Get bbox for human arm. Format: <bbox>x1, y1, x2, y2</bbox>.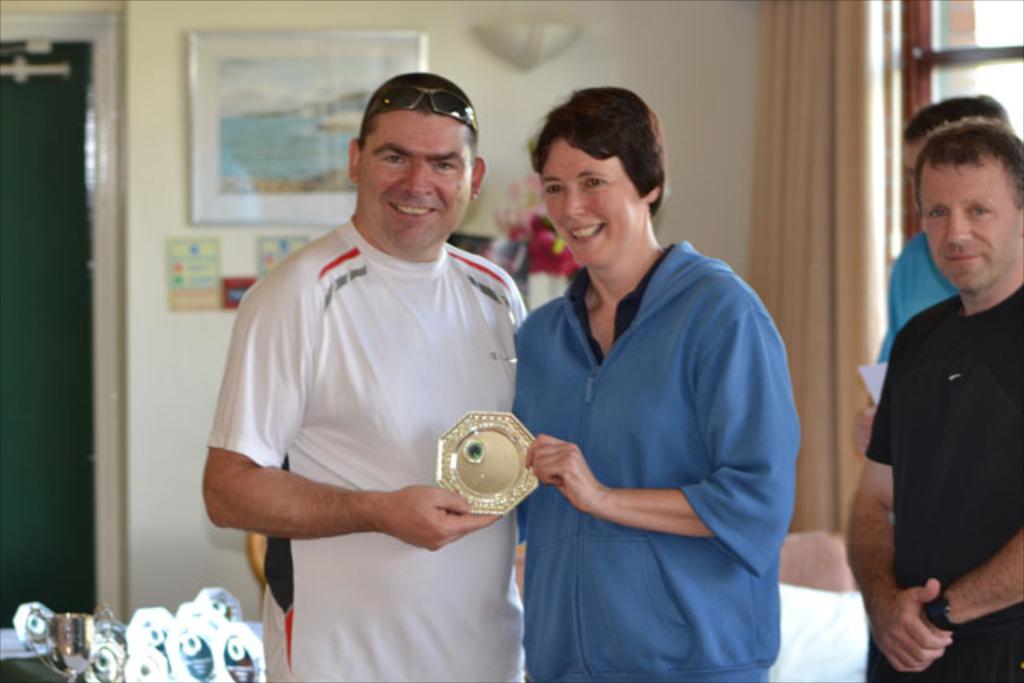
<bbox>917, 520, 1022, 638</bbox>.
